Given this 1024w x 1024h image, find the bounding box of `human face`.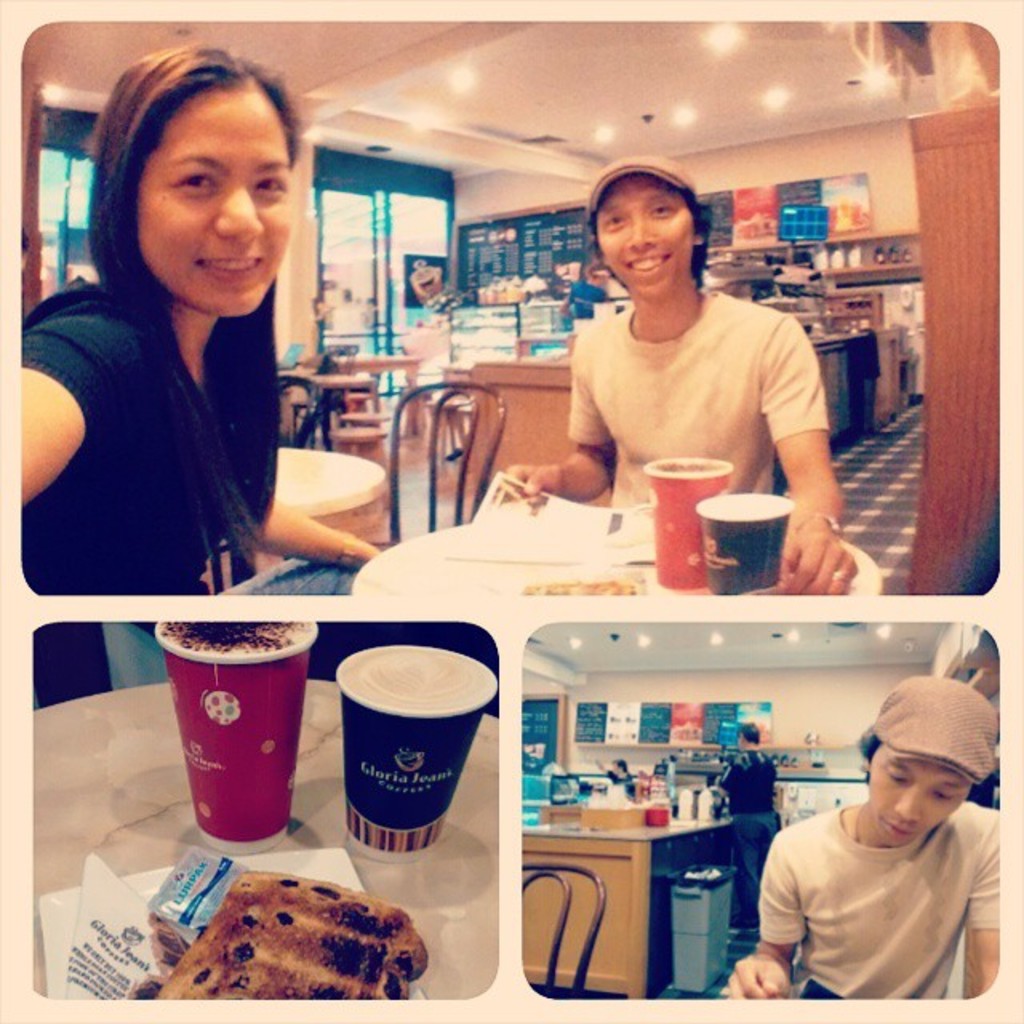
box=[605, 181, 702, 291].
